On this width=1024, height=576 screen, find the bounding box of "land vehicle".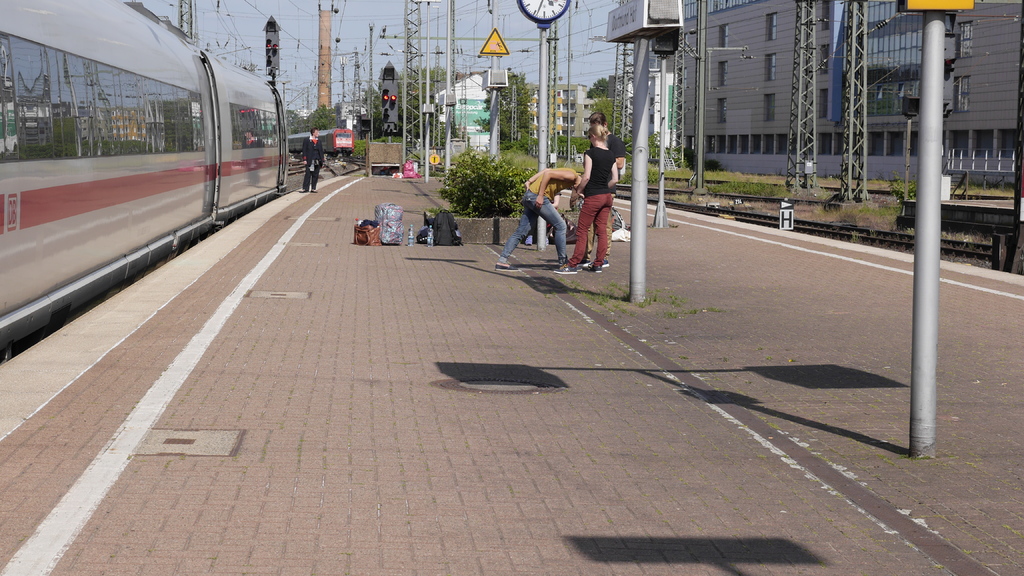
Bounding box: pyautogui.locateOnScreen(0, 0, 289, 358).
